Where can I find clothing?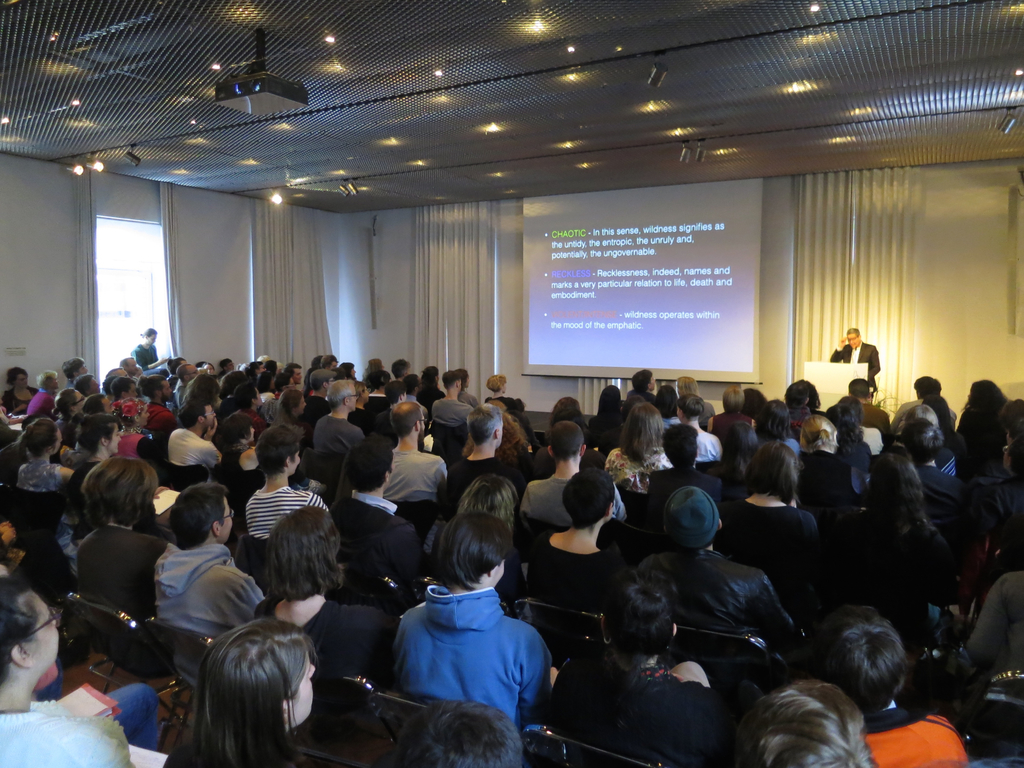
You can find it at locate(256, 597, 394, 684).
